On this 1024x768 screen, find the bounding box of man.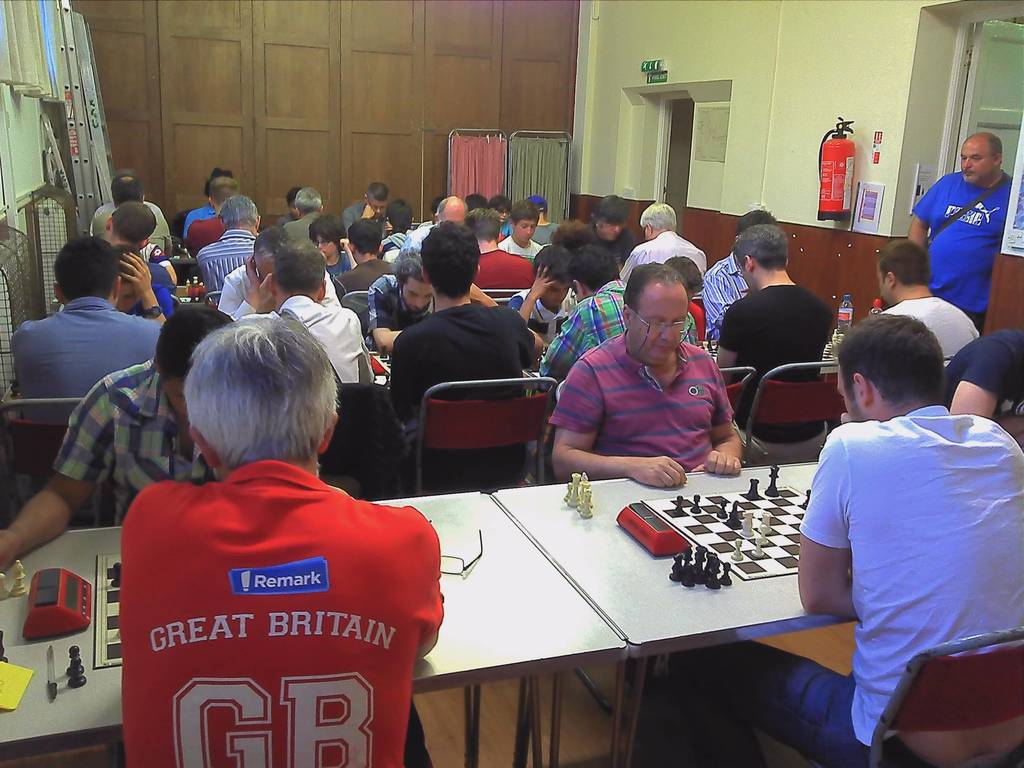
Bounding box: 877 237 980 358.
